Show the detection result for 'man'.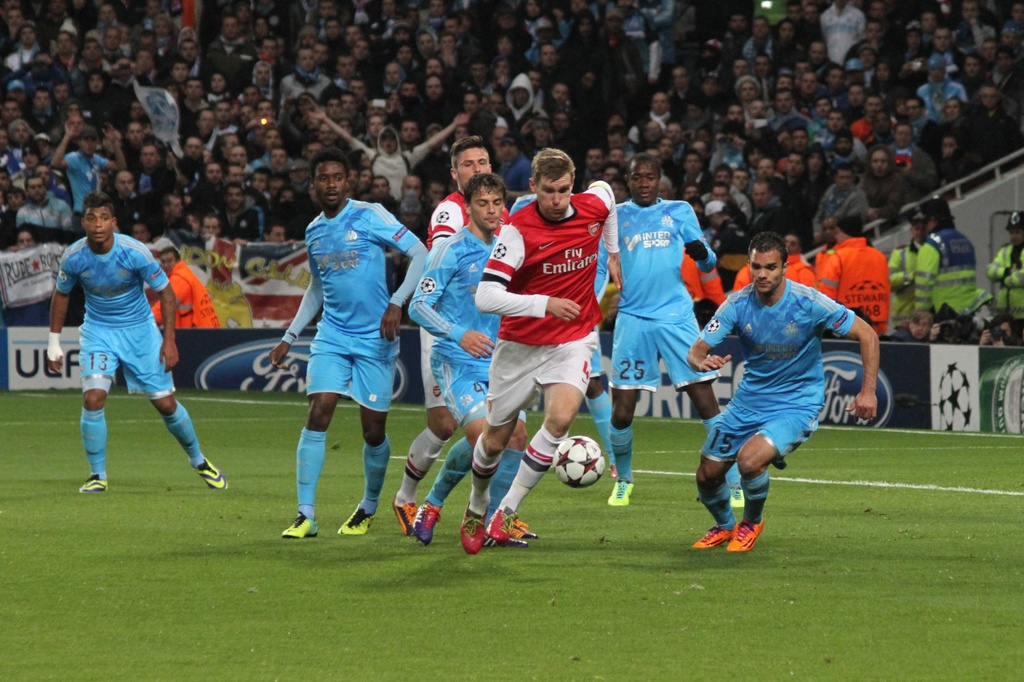
(x1=30, y1=197, x2=232, y2=496).
